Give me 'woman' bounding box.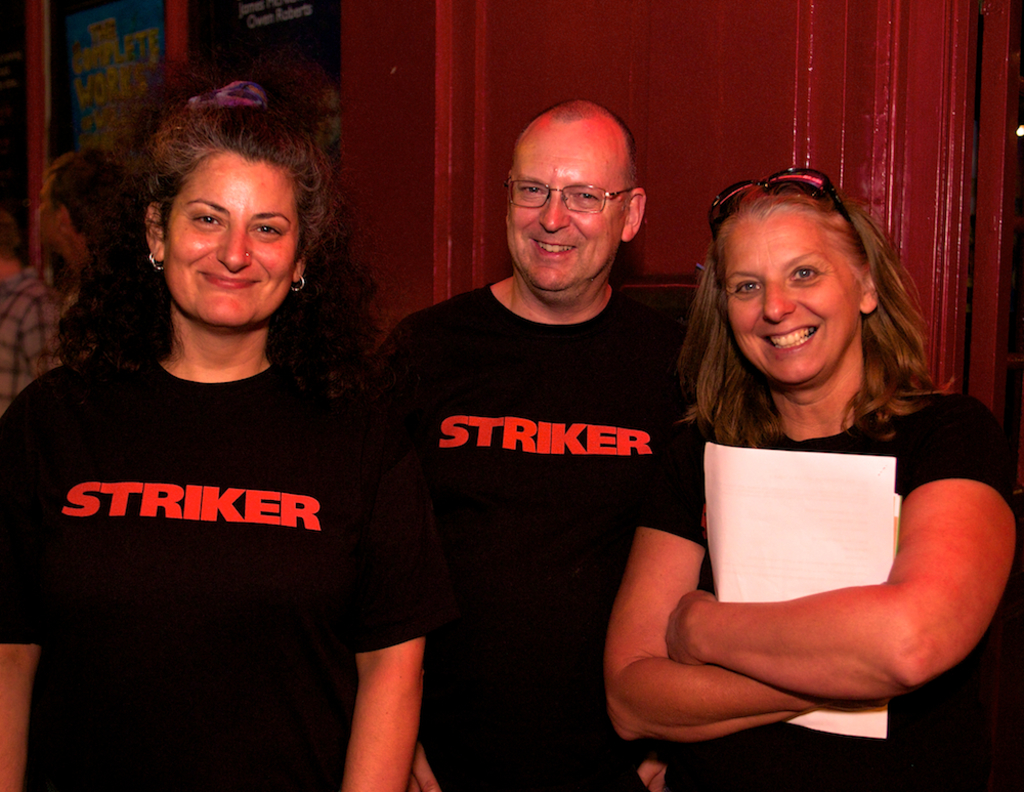
region(615, 150, 1005, 779).
